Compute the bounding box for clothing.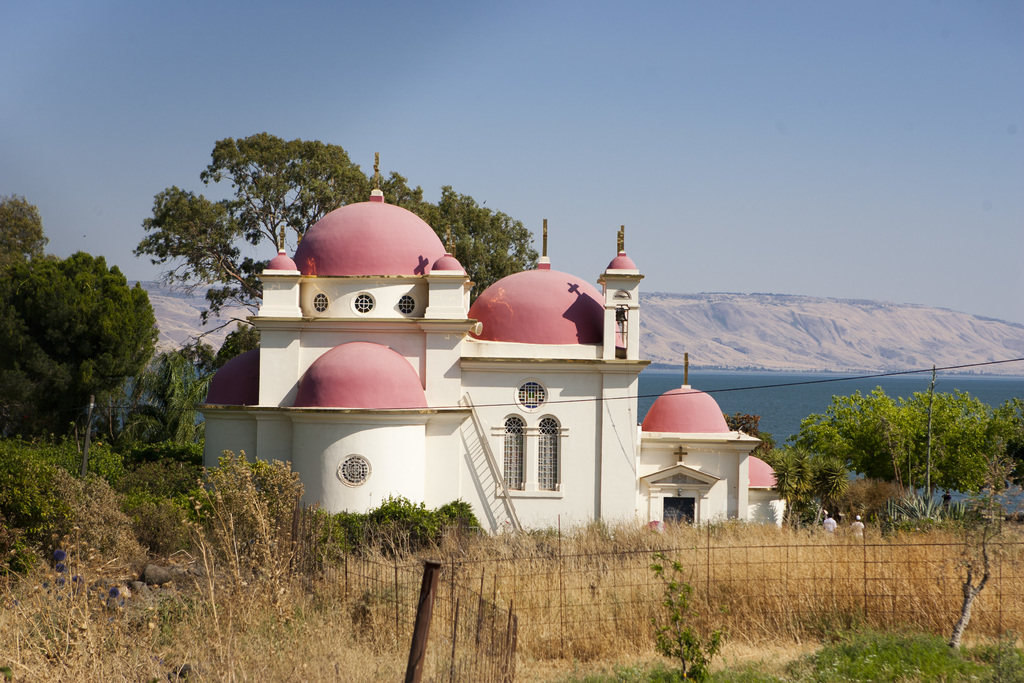
(822, 513, 837, 531).
